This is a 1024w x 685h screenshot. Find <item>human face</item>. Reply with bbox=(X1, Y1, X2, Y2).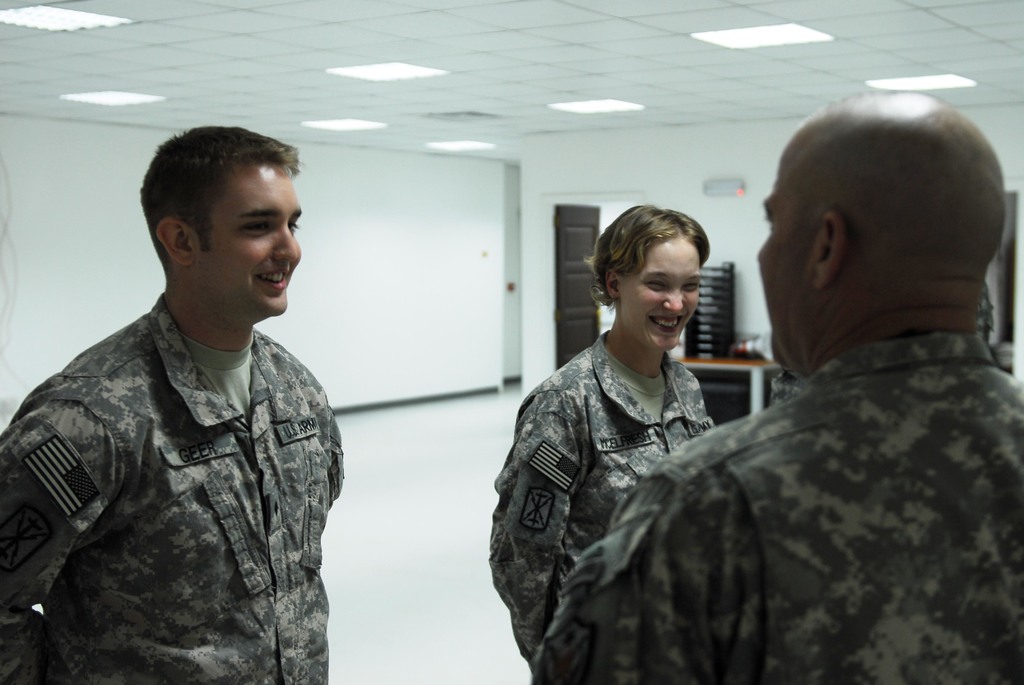
bbox=(752, 139, 803, 365).
